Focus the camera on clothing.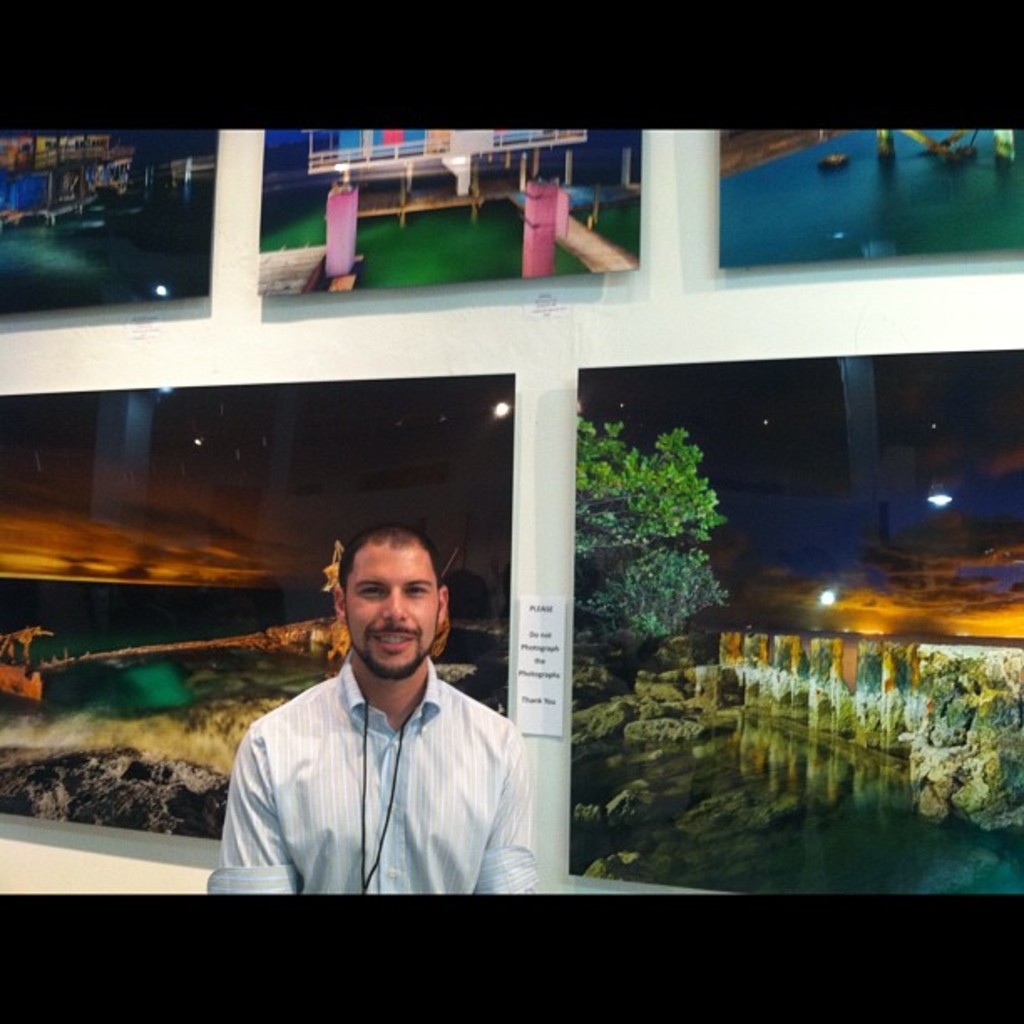
Focus region: rect(204, 622, 540, 900).
